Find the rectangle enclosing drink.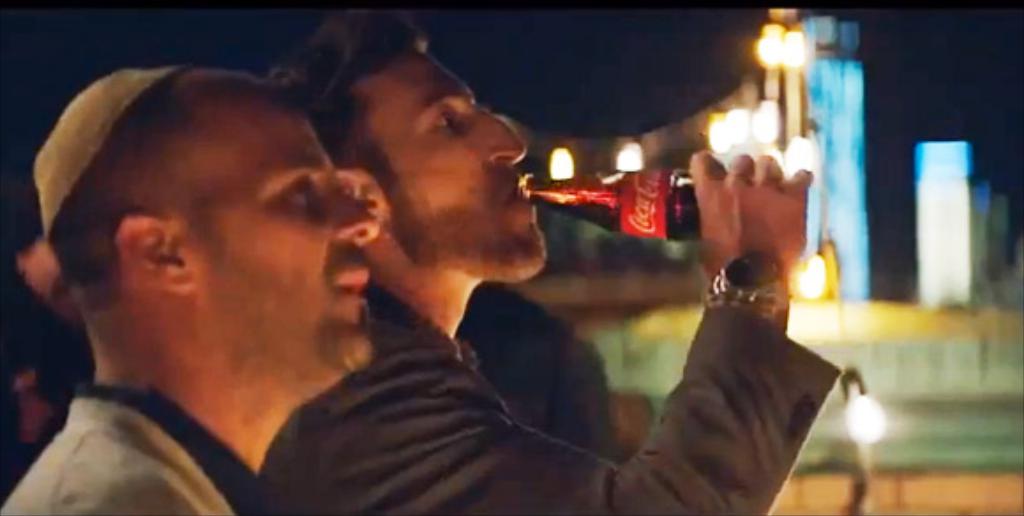
521:180:703:240.
